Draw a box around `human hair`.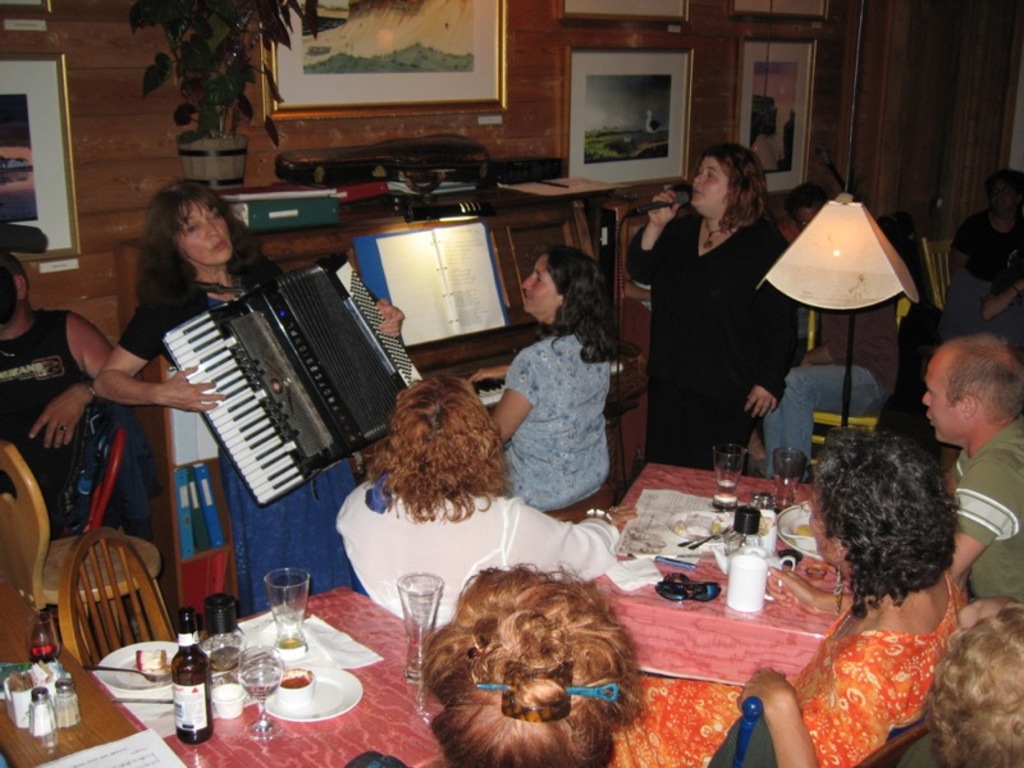
region(812, 428, 960, 649).
